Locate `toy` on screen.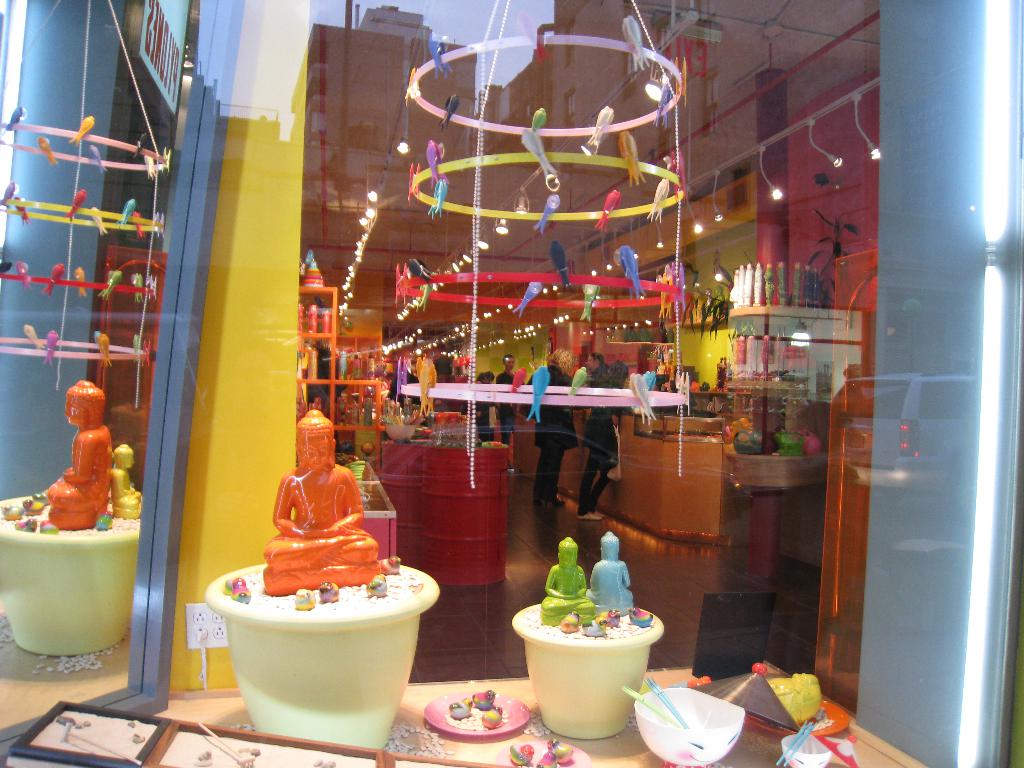
On screen at detection(382, 557, 397, 574).
